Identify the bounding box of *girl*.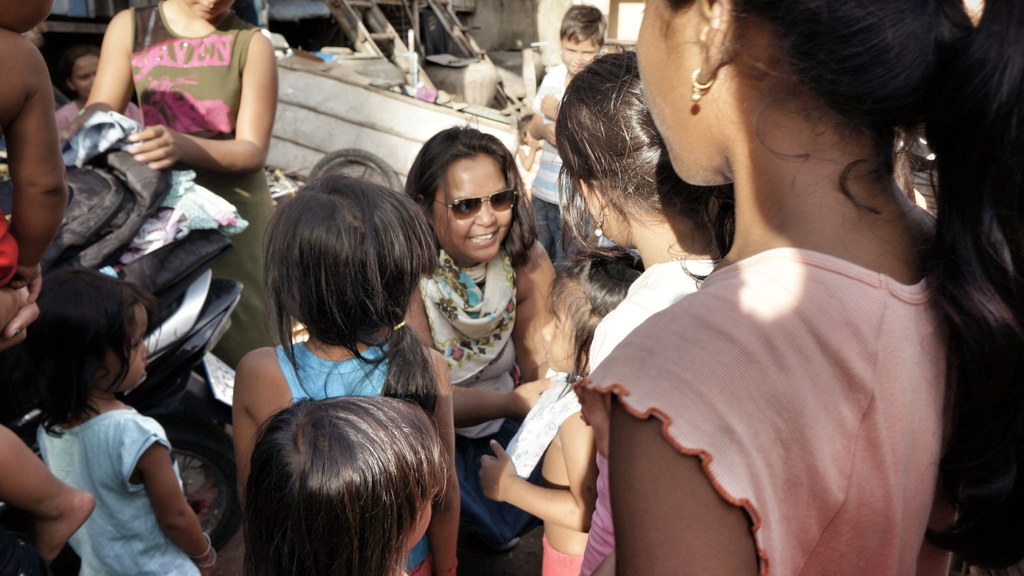
{"x1": 211, "y1": 151, "x2": 460, "y2": 575}.
